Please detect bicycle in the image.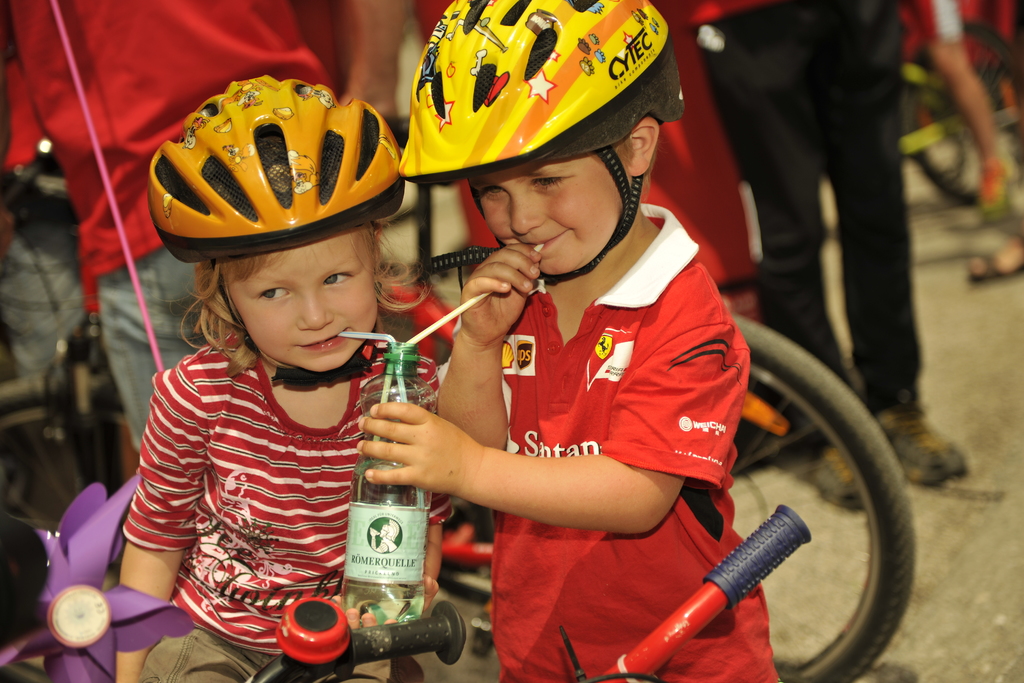
bbox(240, 596, 464, 682).
